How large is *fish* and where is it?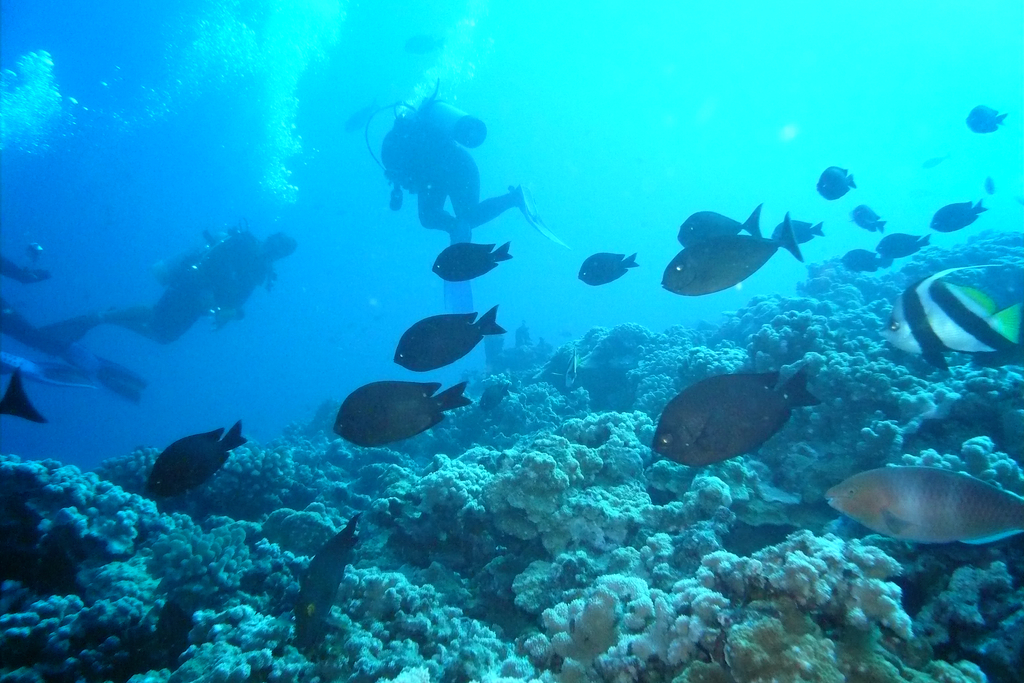
Bounding box: box(431, 241, 511, 282).
